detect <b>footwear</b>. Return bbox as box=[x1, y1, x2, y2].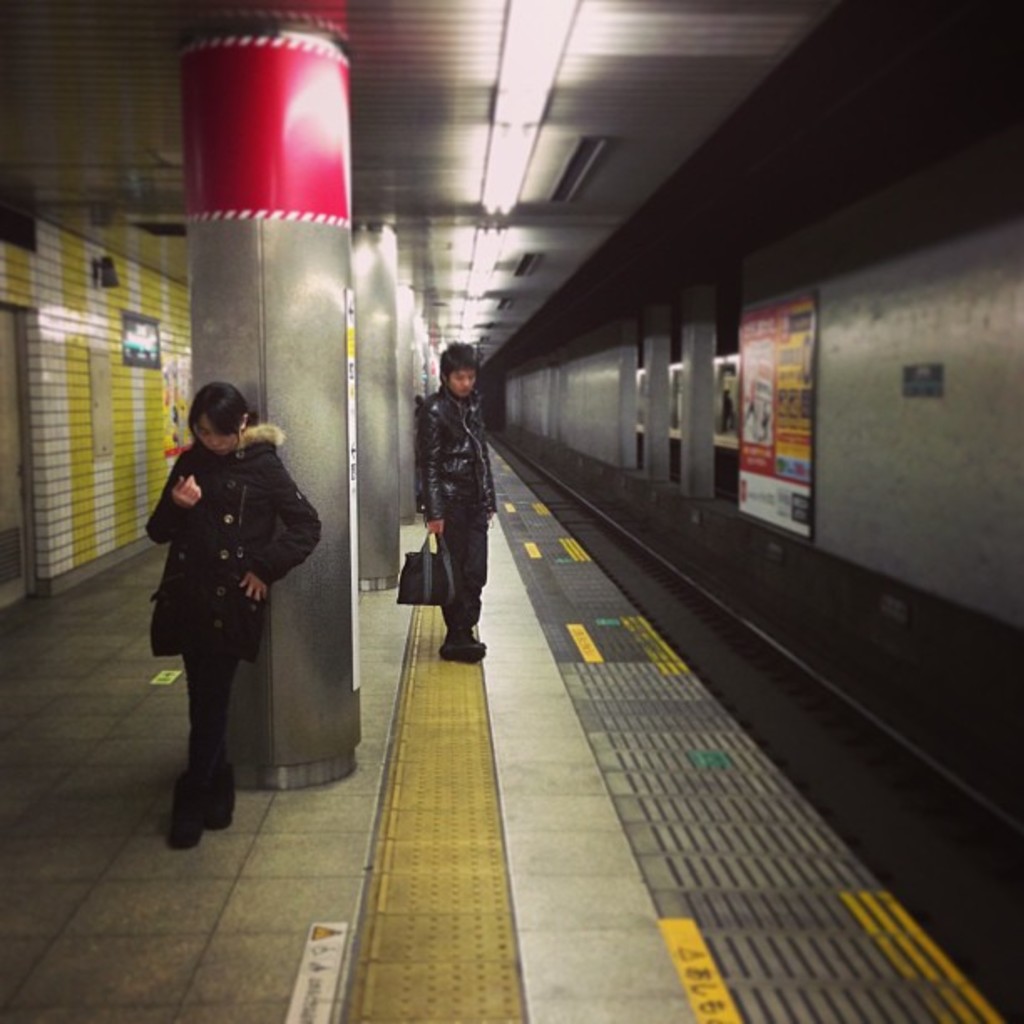
box=[164, 780, 202, 850].
